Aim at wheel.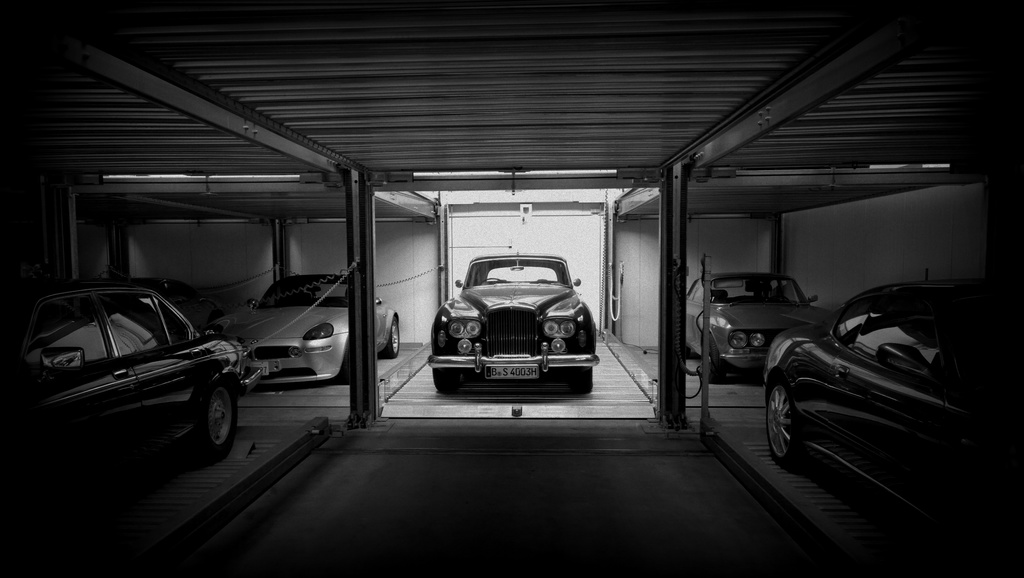
Aimed at [left=435, top=384, right=460, bottom=397].
